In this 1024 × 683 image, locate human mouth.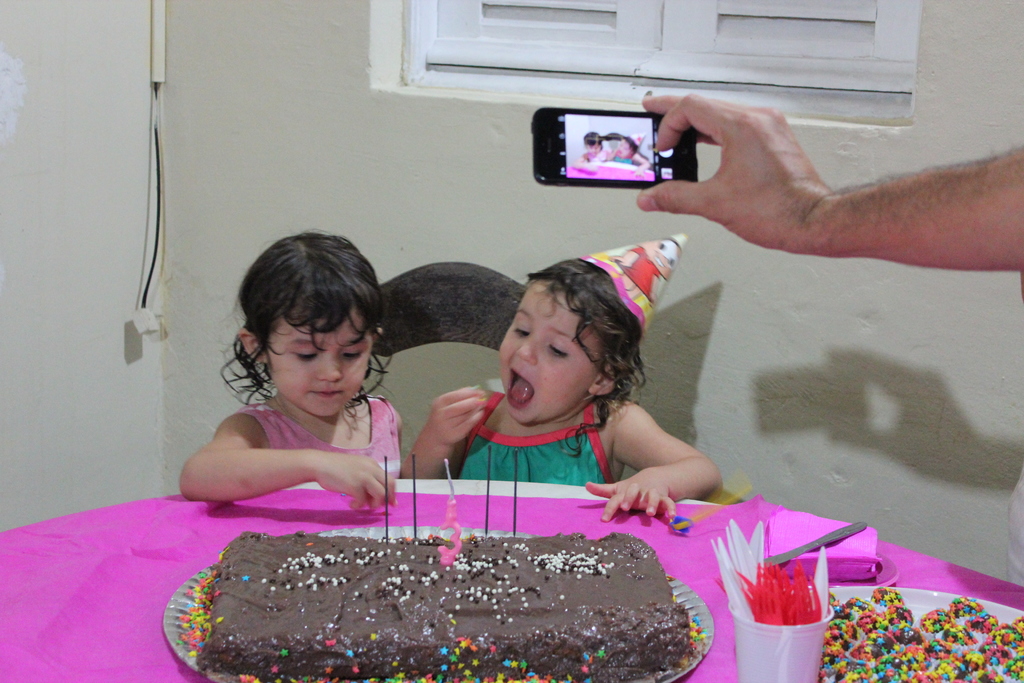
Bounding box: <region>311, 389, 338, 394</region>.
